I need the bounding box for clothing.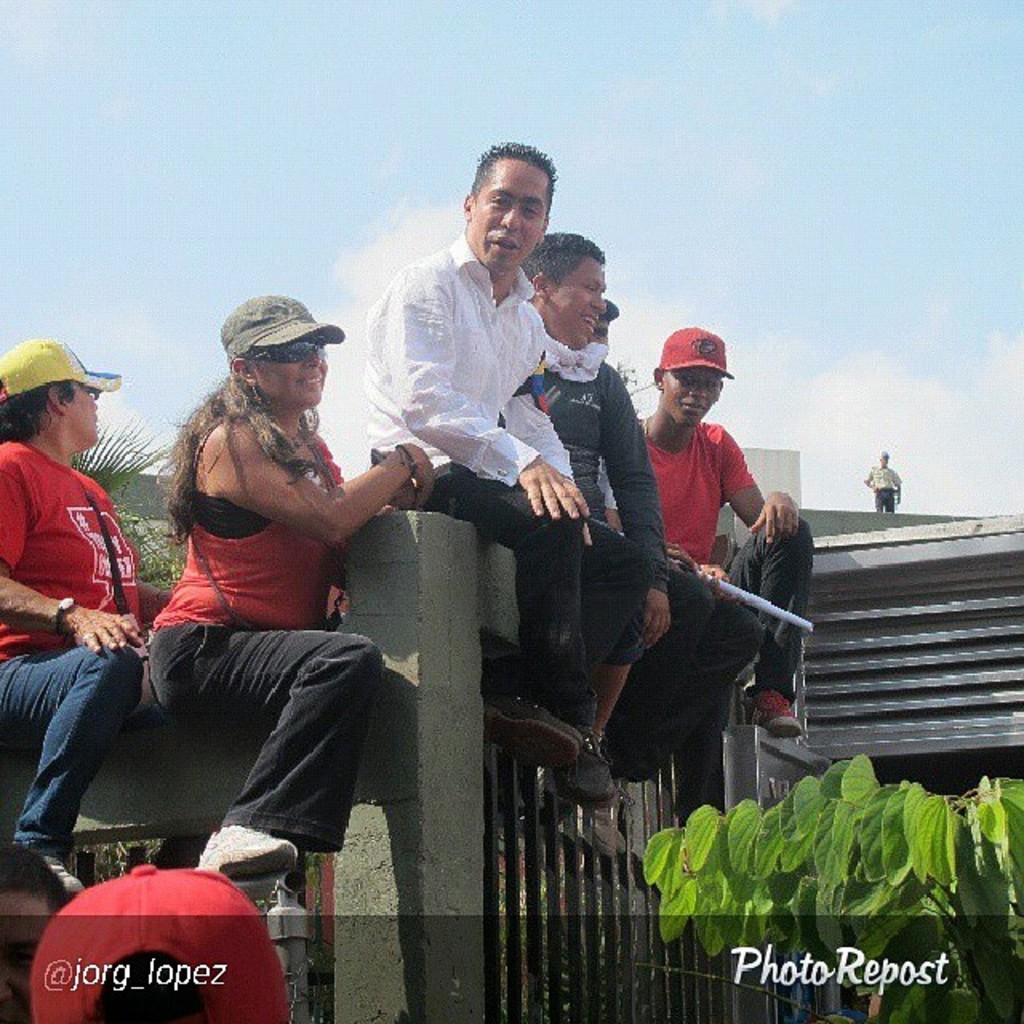
Here it is: 125/330/402/854.
